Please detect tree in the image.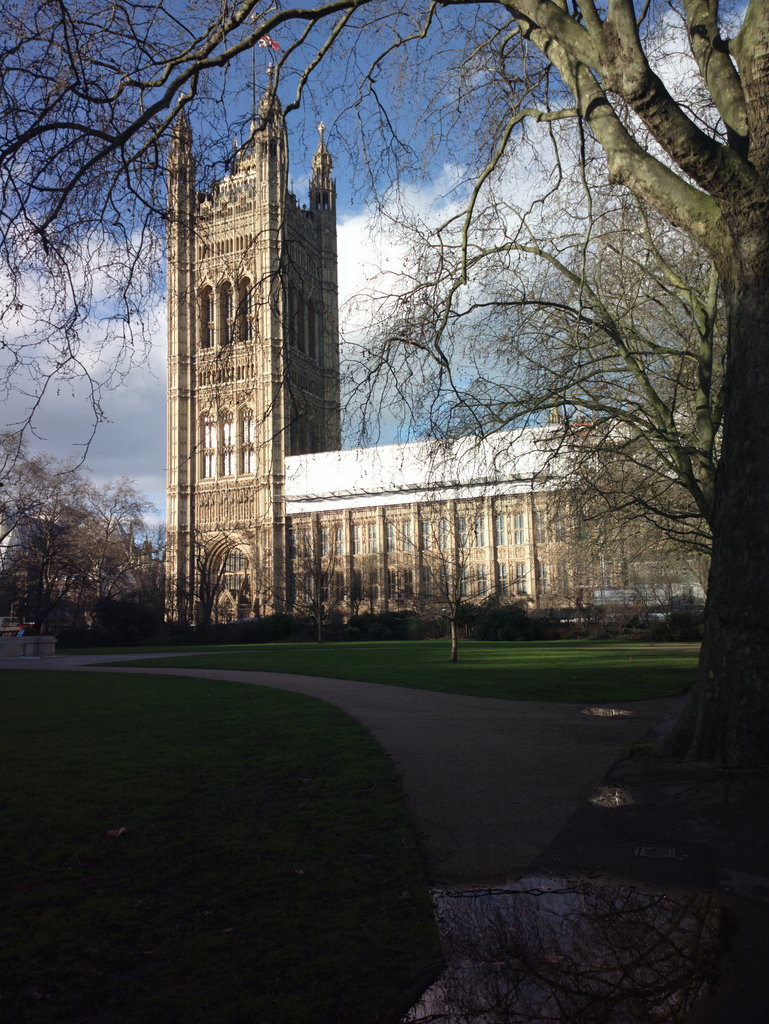
[left=380, top=495, right=488, bottom=667].
